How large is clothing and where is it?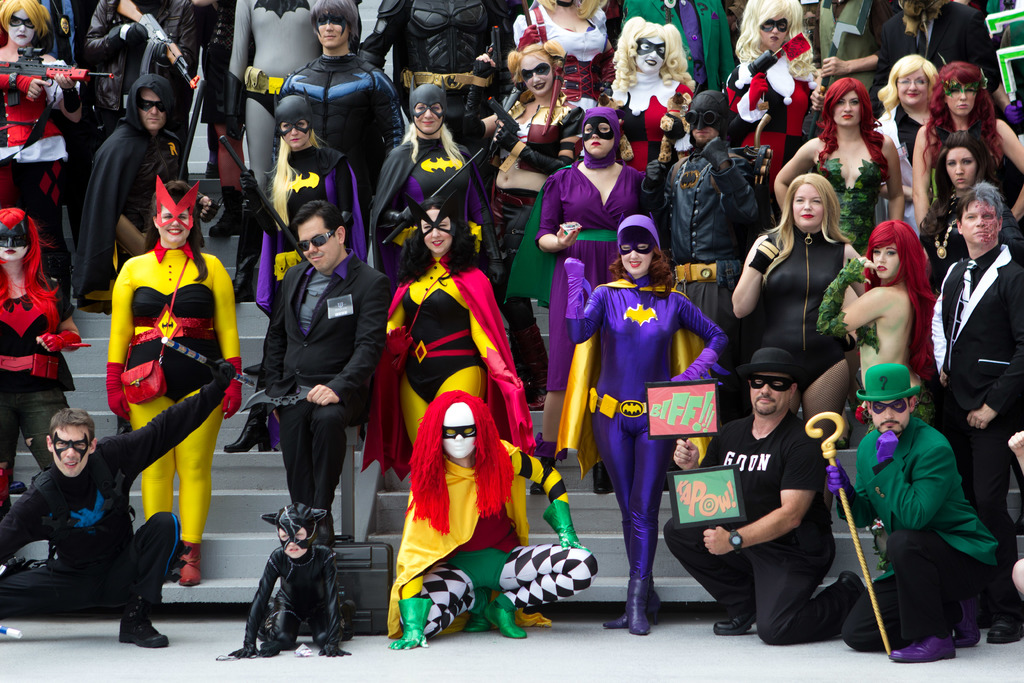
Bounding box: [918, 178, 1021, 278].
